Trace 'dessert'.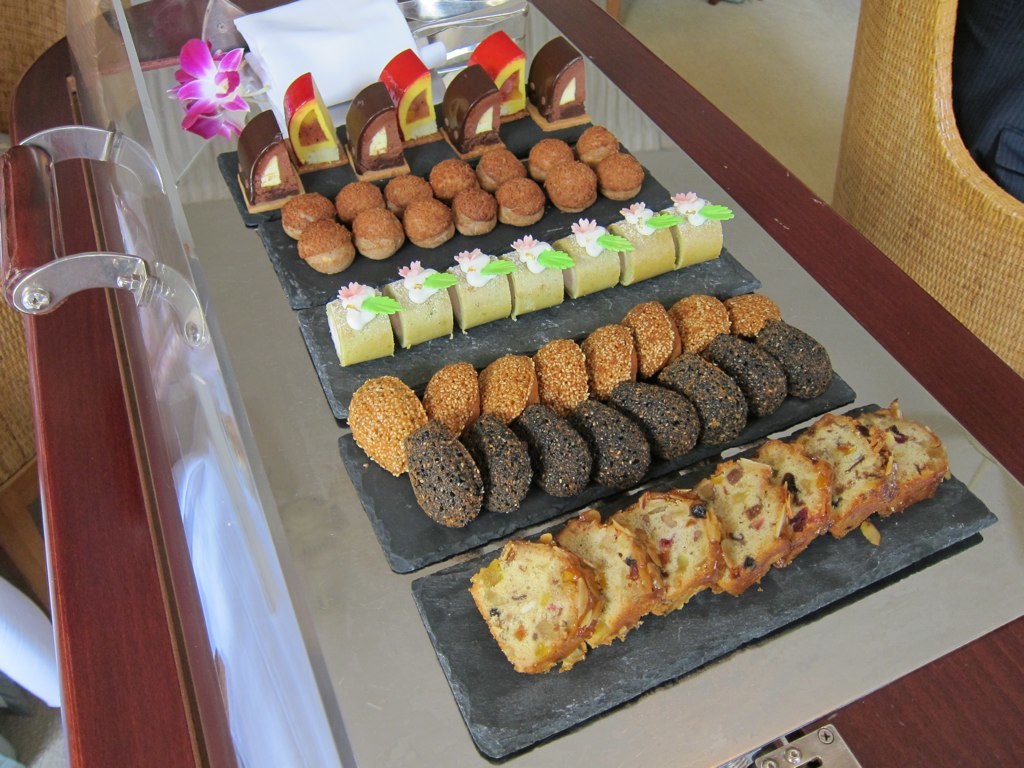
Traced to 580,311,647,396.
